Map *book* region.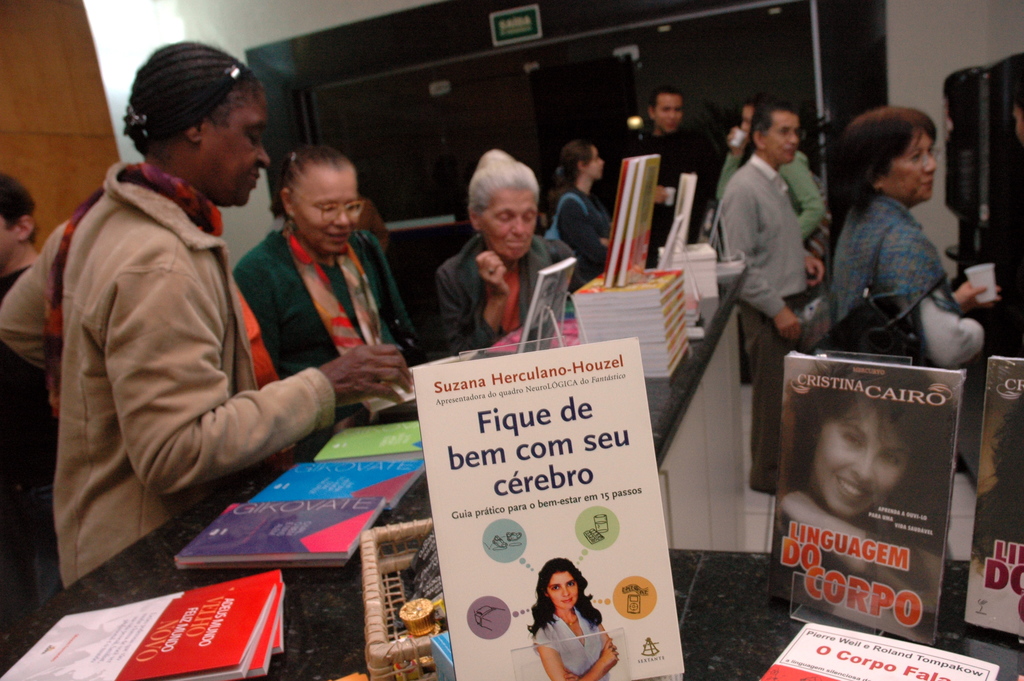
Mapped to Rect(957, 347, 1023, 641).
